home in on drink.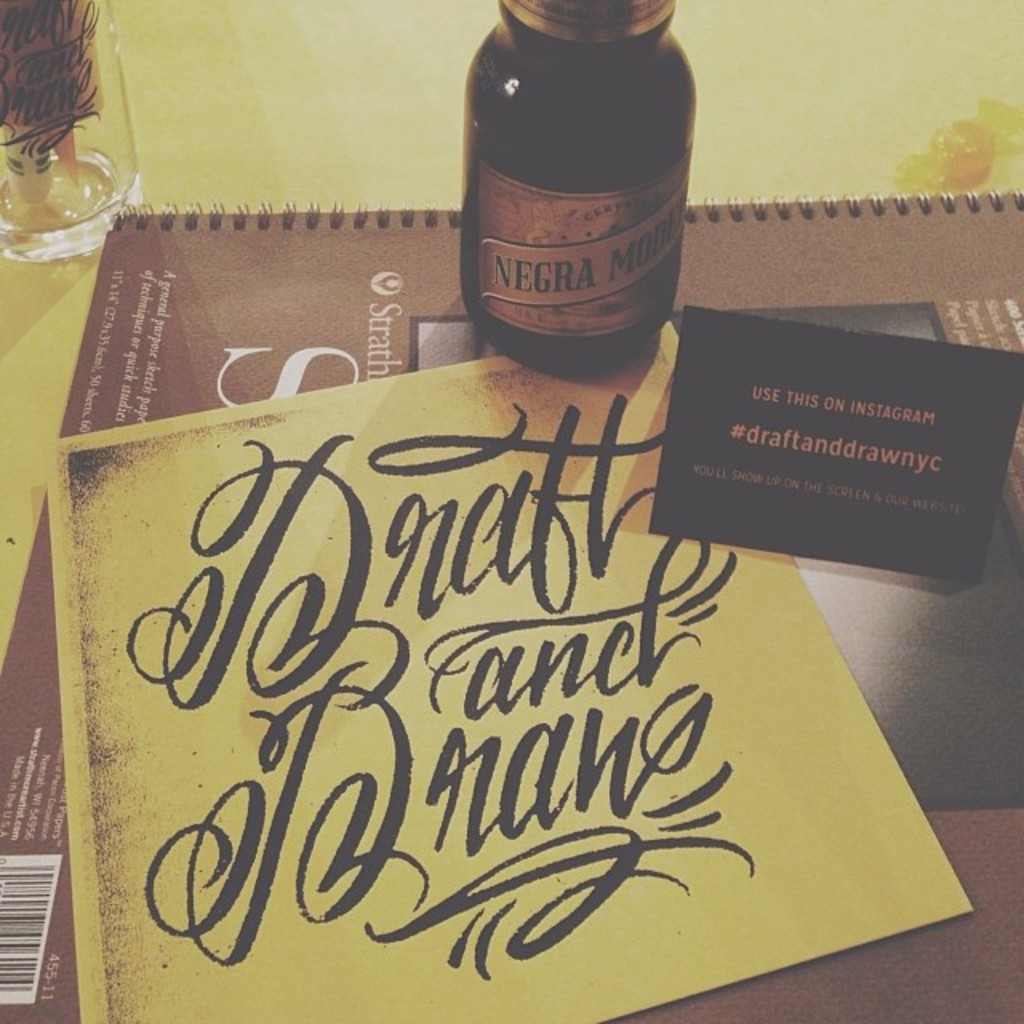
Homed in at (456,0,688,392).
